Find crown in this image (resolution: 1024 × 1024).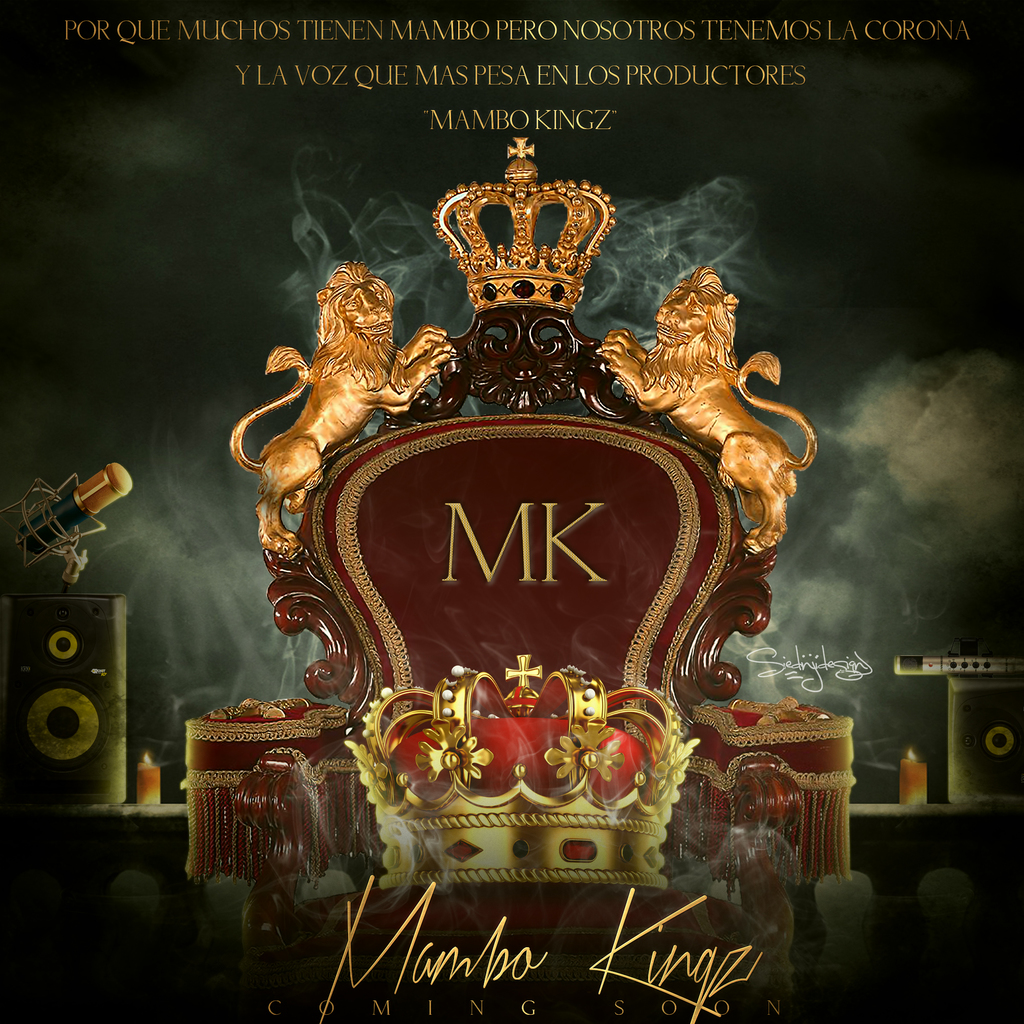
<region>431, 134, 619, 316</region>.
